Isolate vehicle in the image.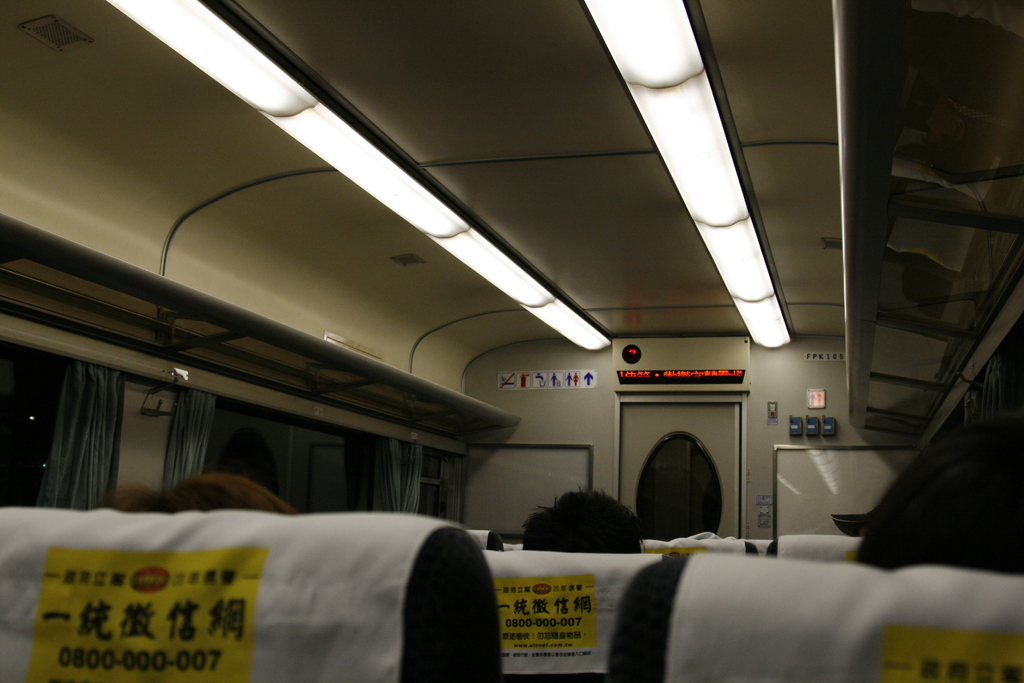
Isolated region: bbox=(41, 61, 925, 662).
